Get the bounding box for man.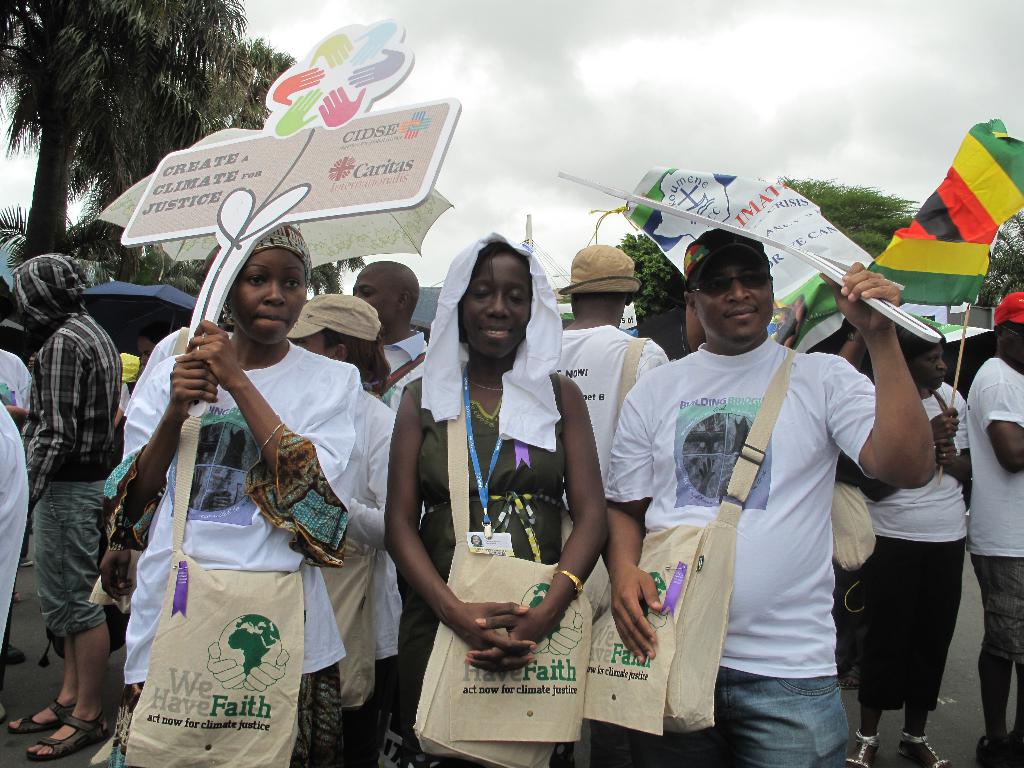
7, 250, 122, 764.
